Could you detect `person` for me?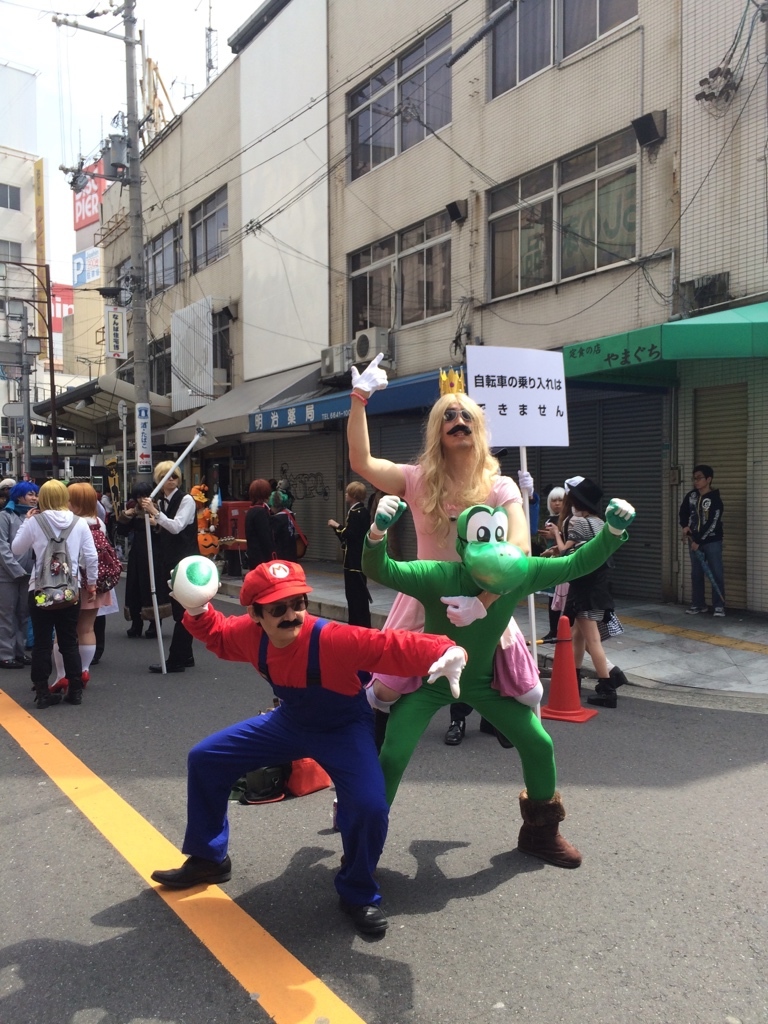
Detection result: (144, 455, 197, 671).
